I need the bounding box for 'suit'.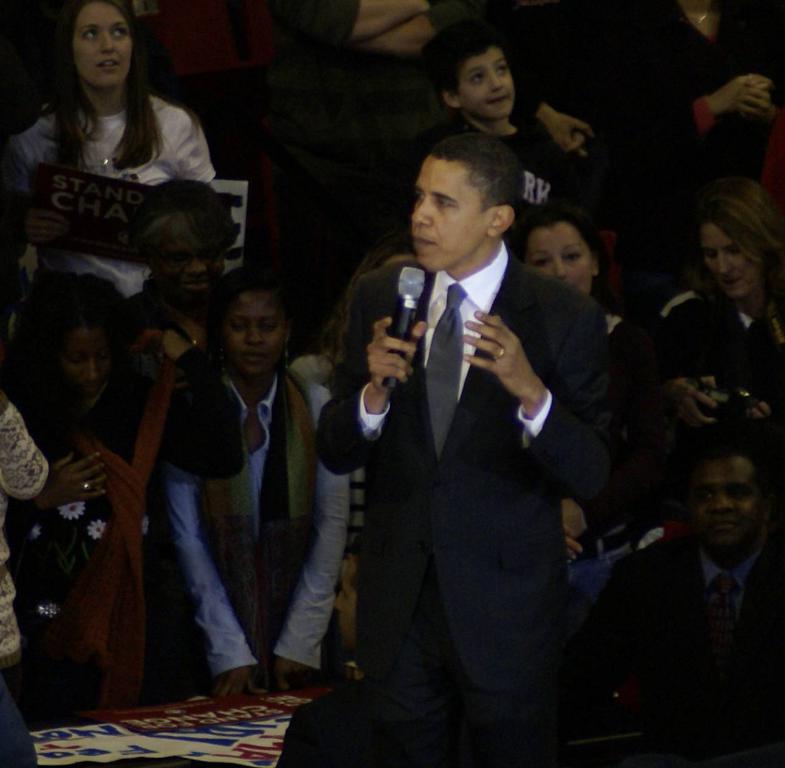
Here it is: crop(599, 538, 784, 767).
